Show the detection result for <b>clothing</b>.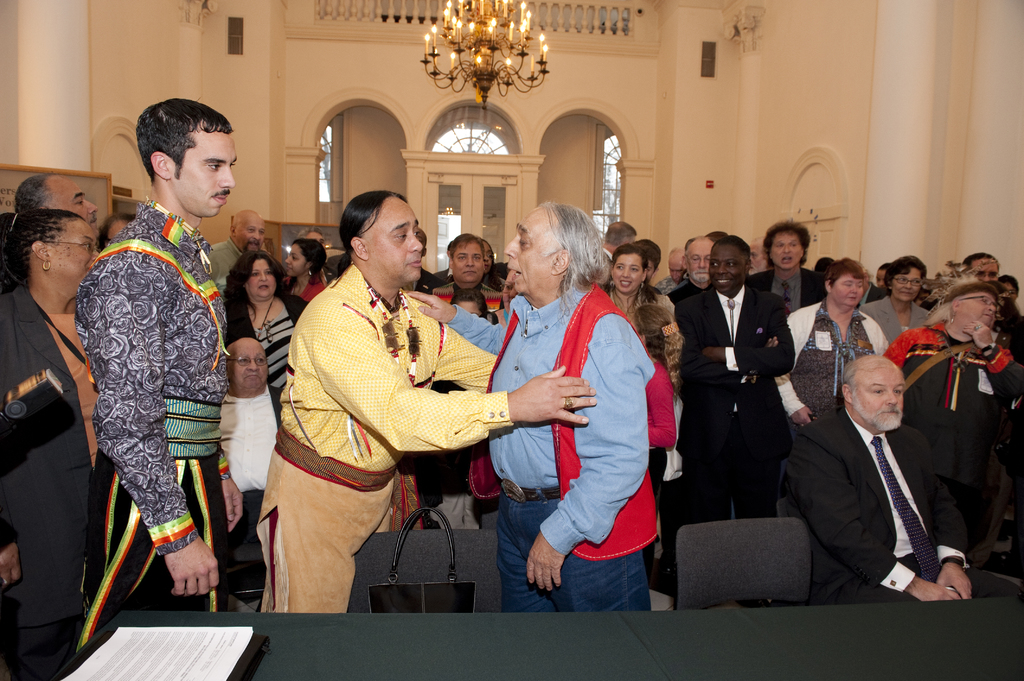
<box>676,282,803,527</box>.
